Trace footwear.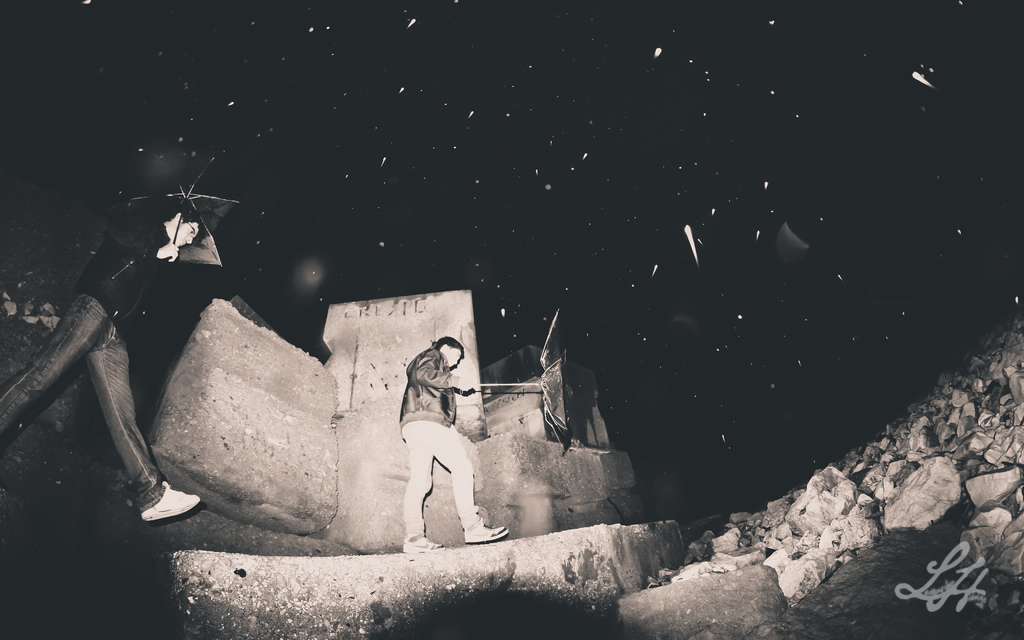
Traced to pyautogui.locateOnScreen(468, 524, 509, 544).
